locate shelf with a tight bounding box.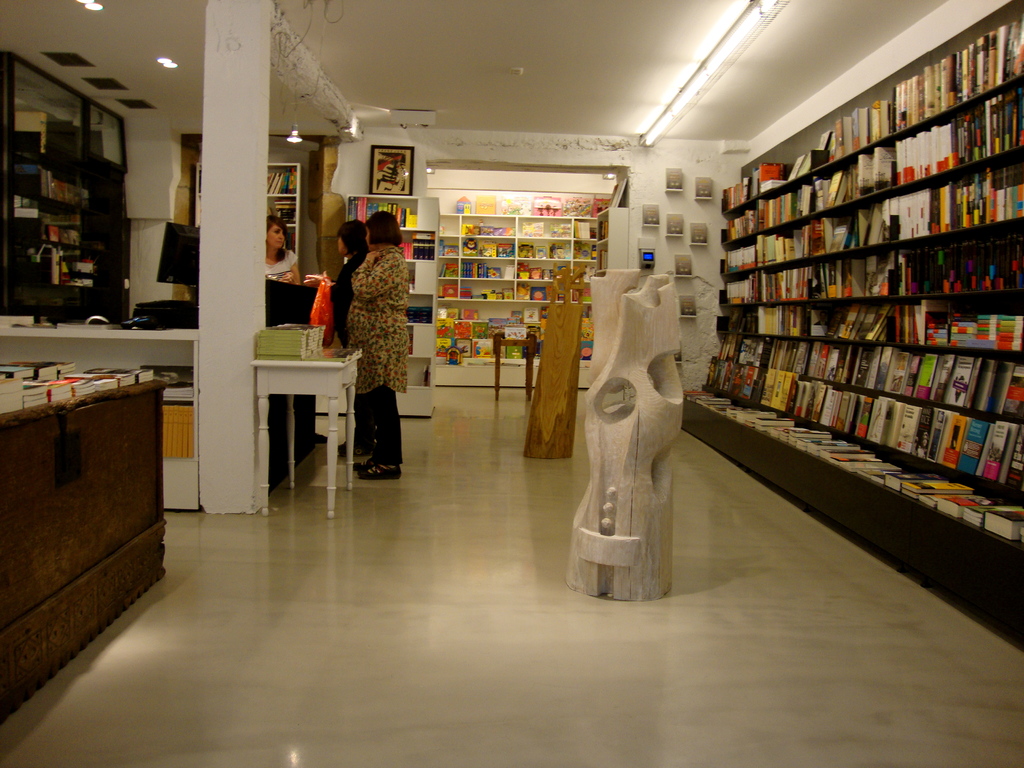
left=8, top=228, right=93, bottom=296.
